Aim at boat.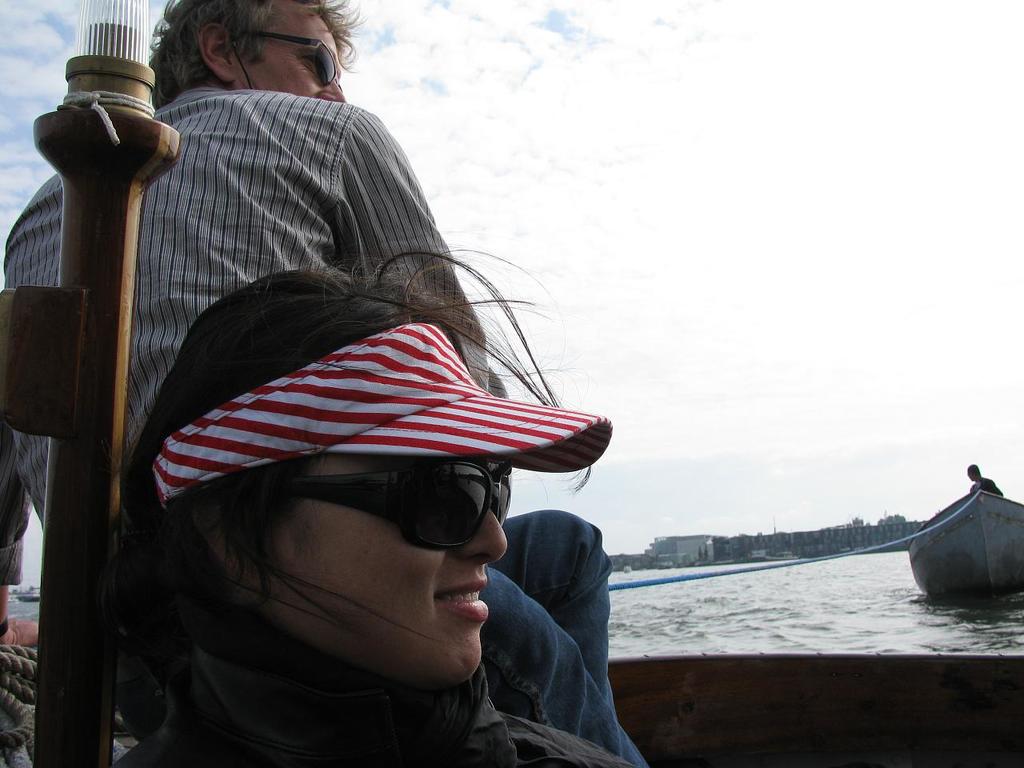
Aimed at 903/474/1022/614.
